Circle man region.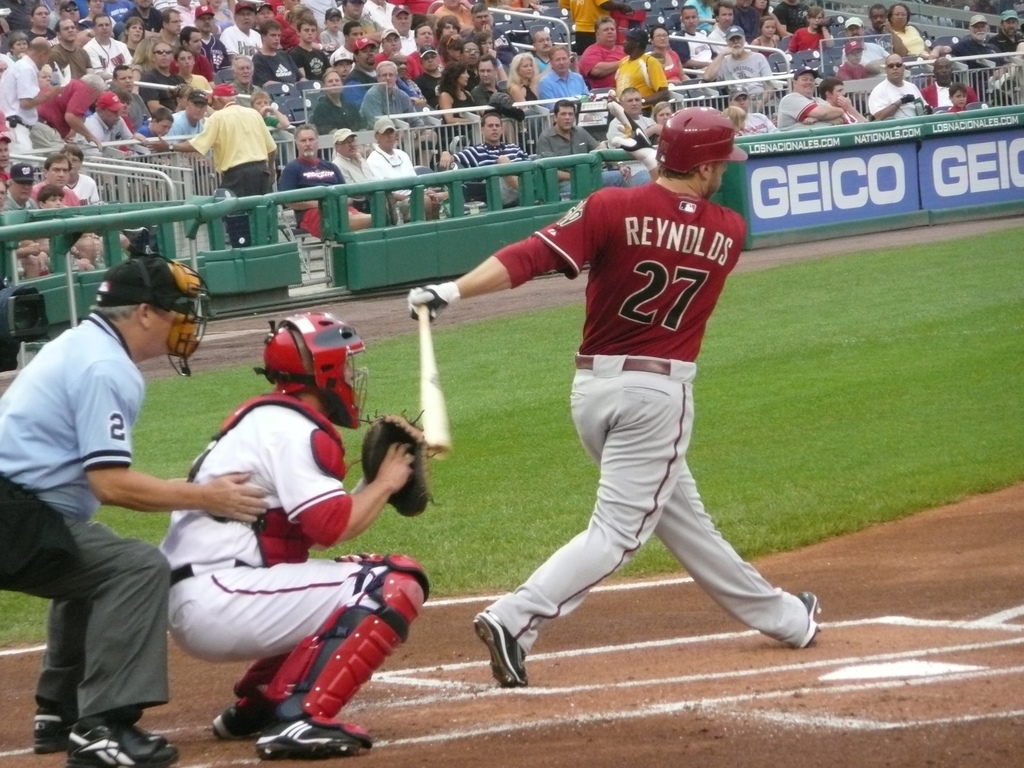
Region: 996/8/1023/54.
